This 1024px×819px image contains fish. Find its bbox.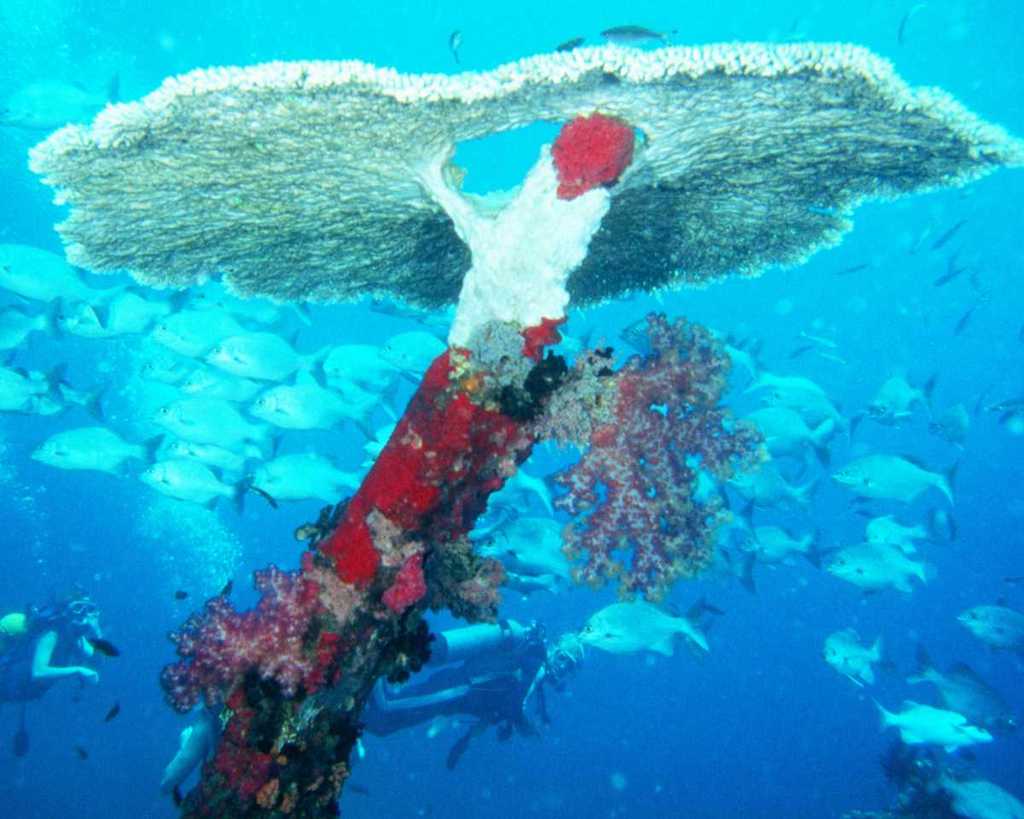
527,625,592,690.
